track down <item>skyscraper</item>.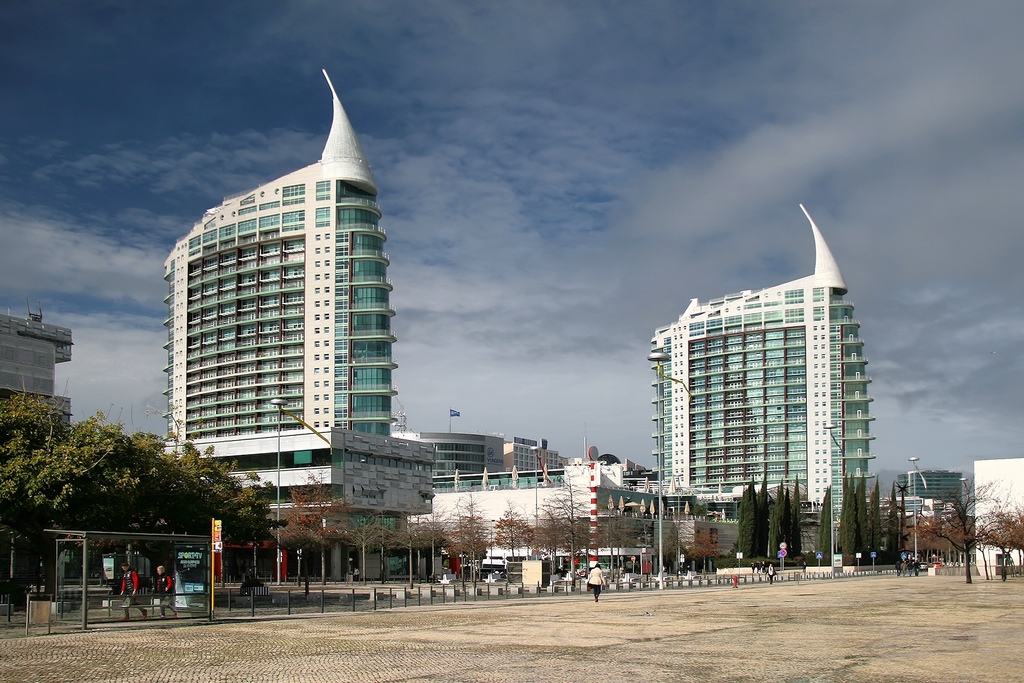
Tracked to [165,68,404,541].
